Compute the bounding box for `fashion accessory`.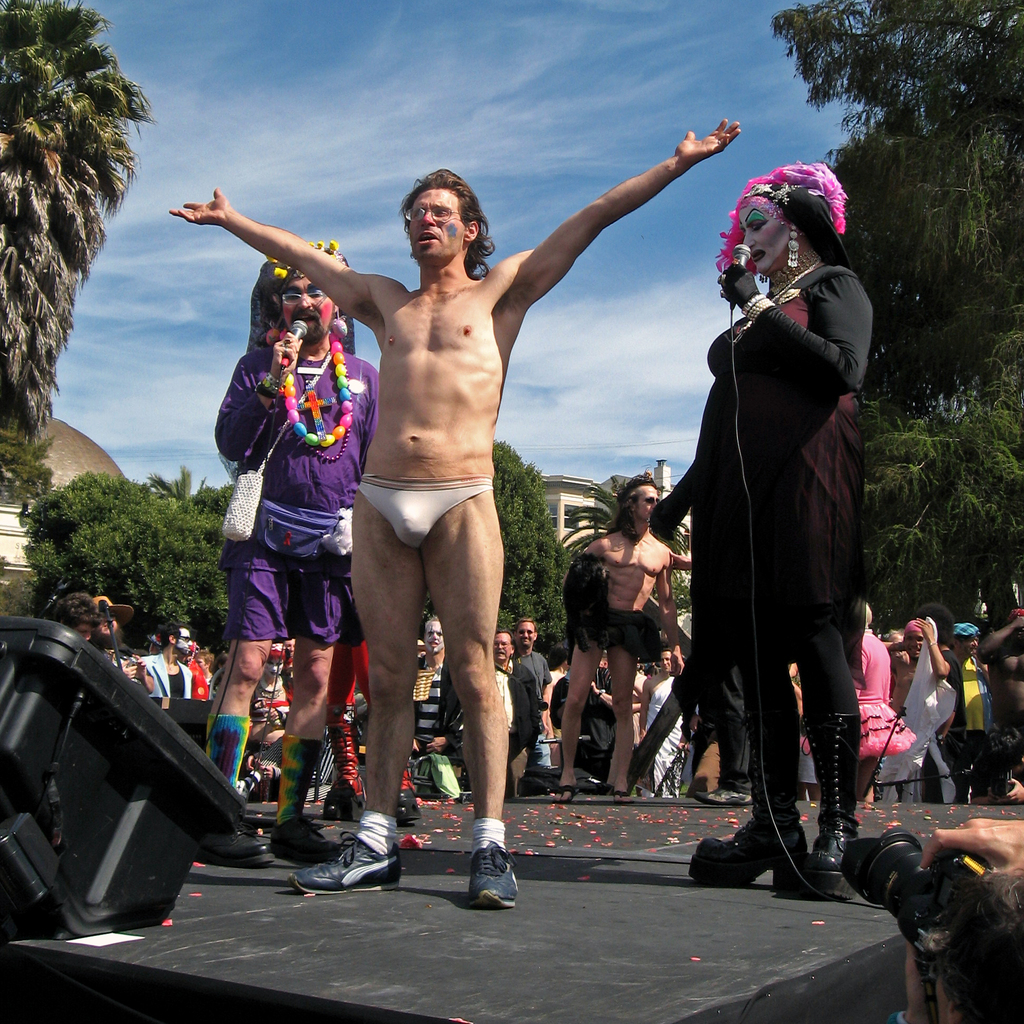
crop(177, 634, 191, 641).
